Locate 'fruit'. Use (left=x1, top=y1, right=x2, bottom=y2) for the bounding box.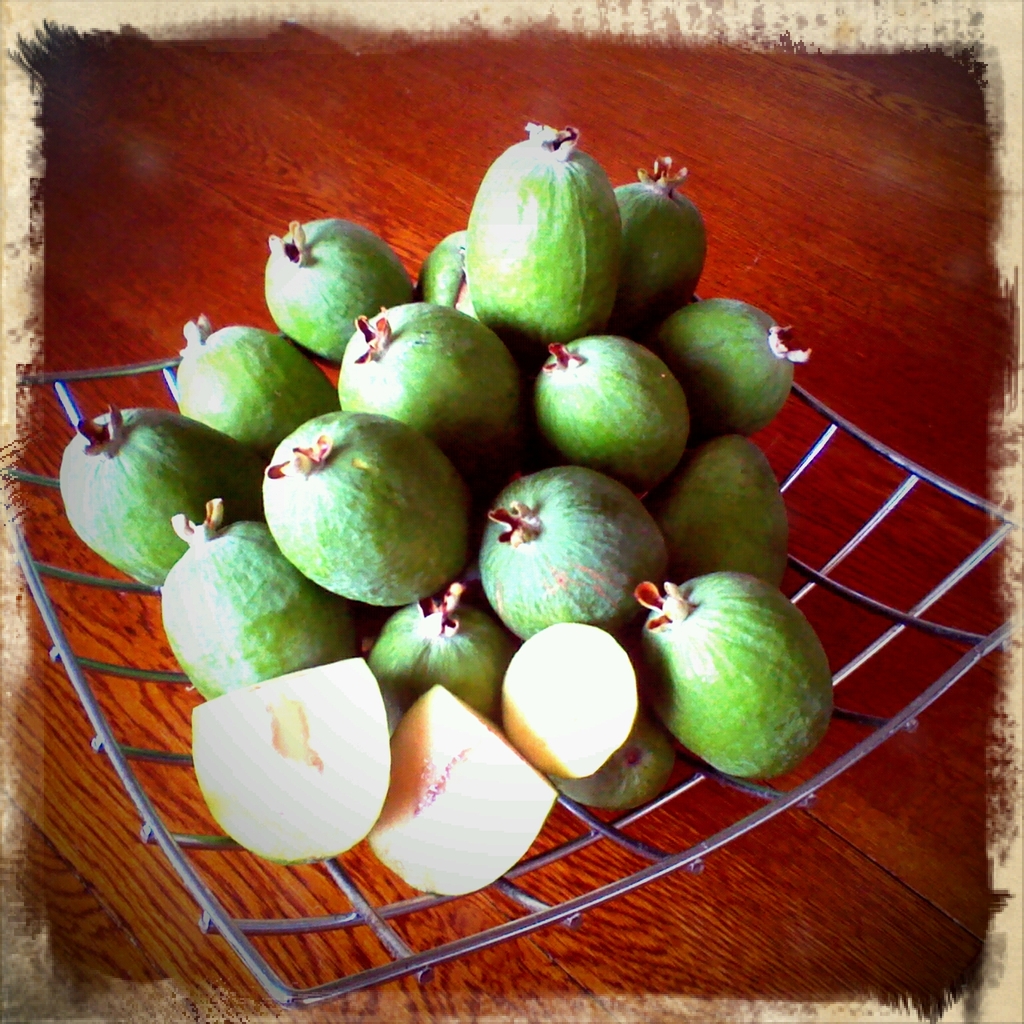
(left=258, top=411, right=489, bottom=616).
